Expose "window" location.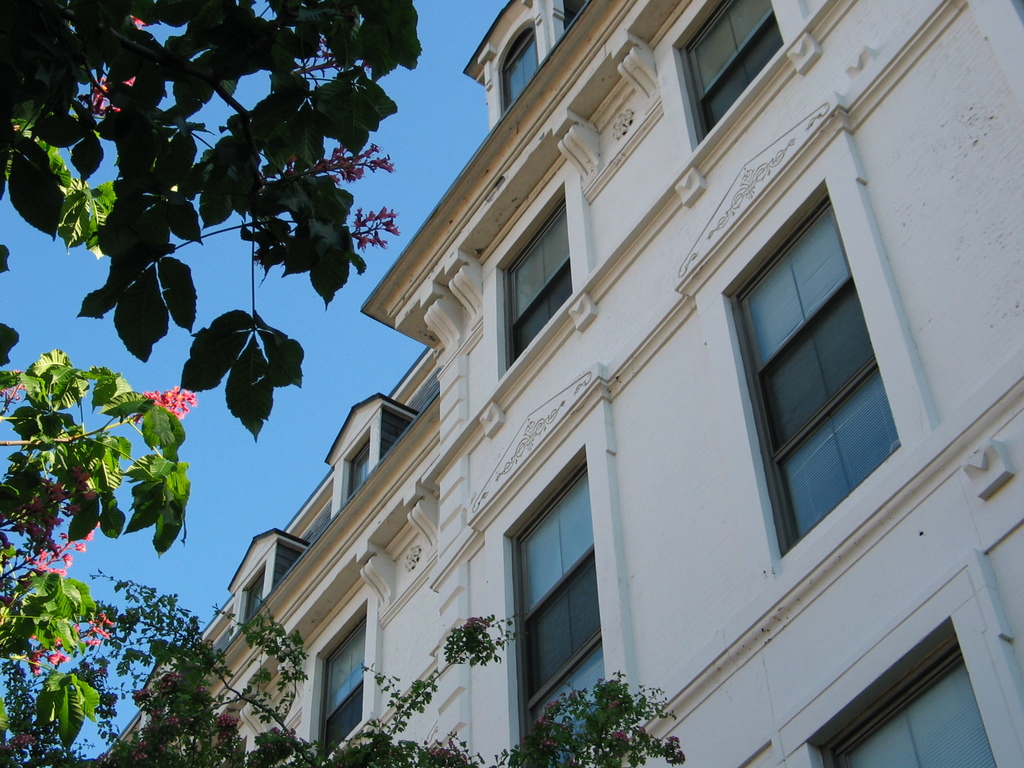
Exposed at {"x1": 728, "y1": 199, "x2": 904, "y2": 550}.
